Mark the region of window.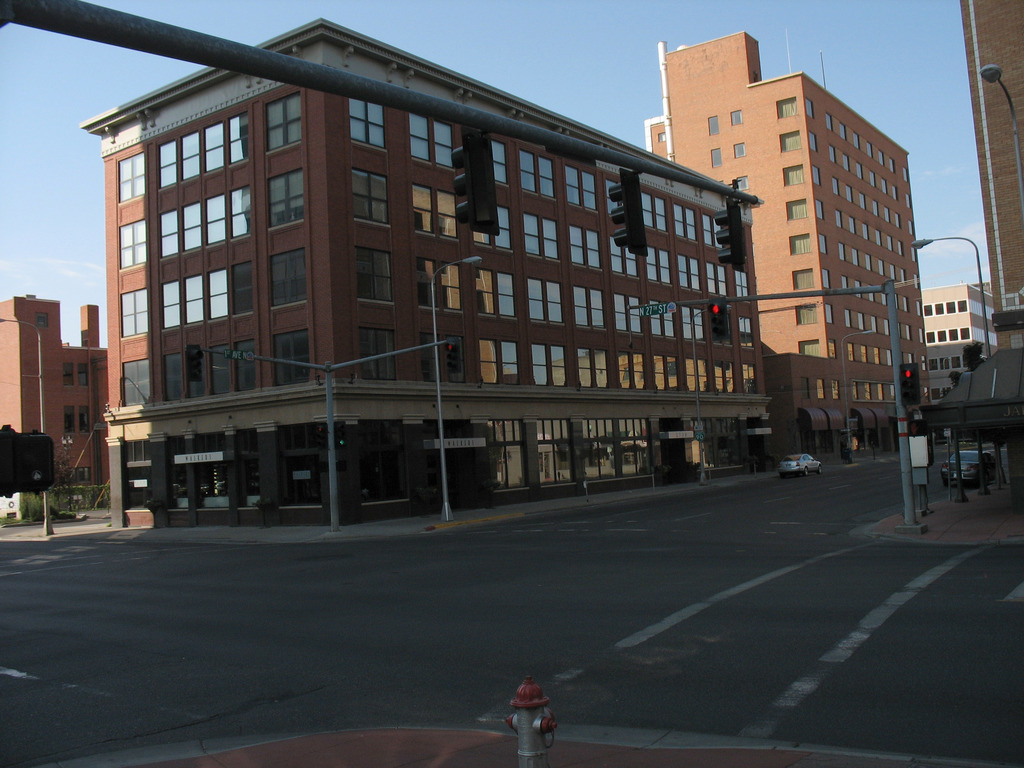
Region: select_region(944, 298, 956, 312).
